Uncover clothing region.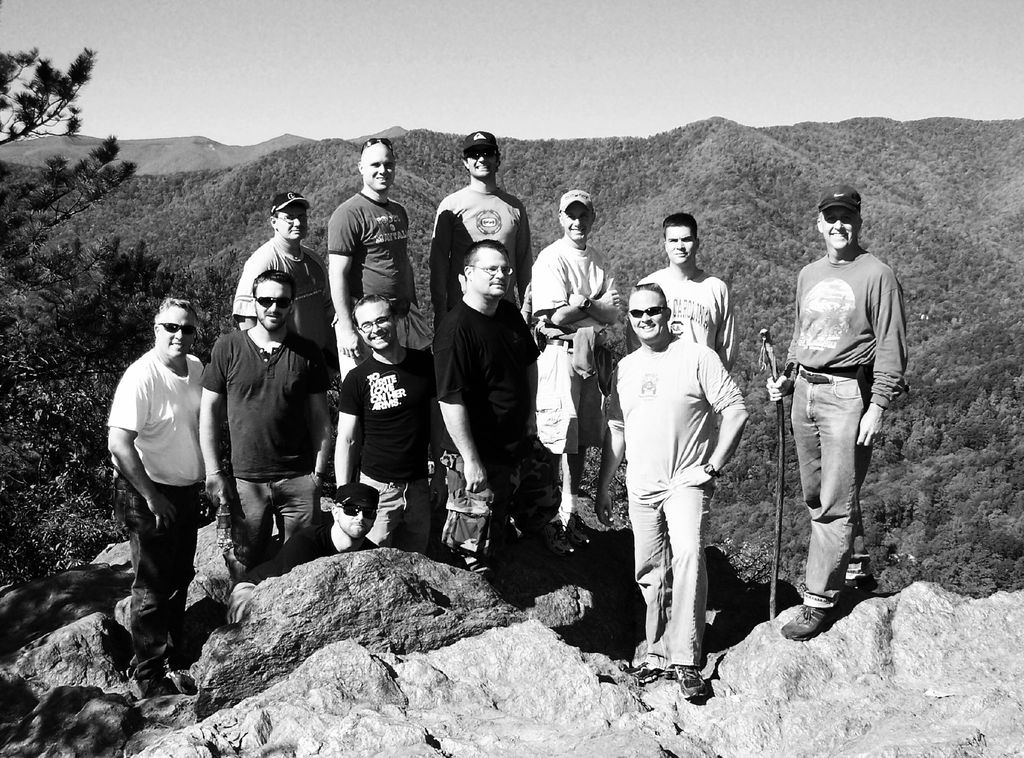
Uncovered: bbox=(231, 235, 335, 351).
